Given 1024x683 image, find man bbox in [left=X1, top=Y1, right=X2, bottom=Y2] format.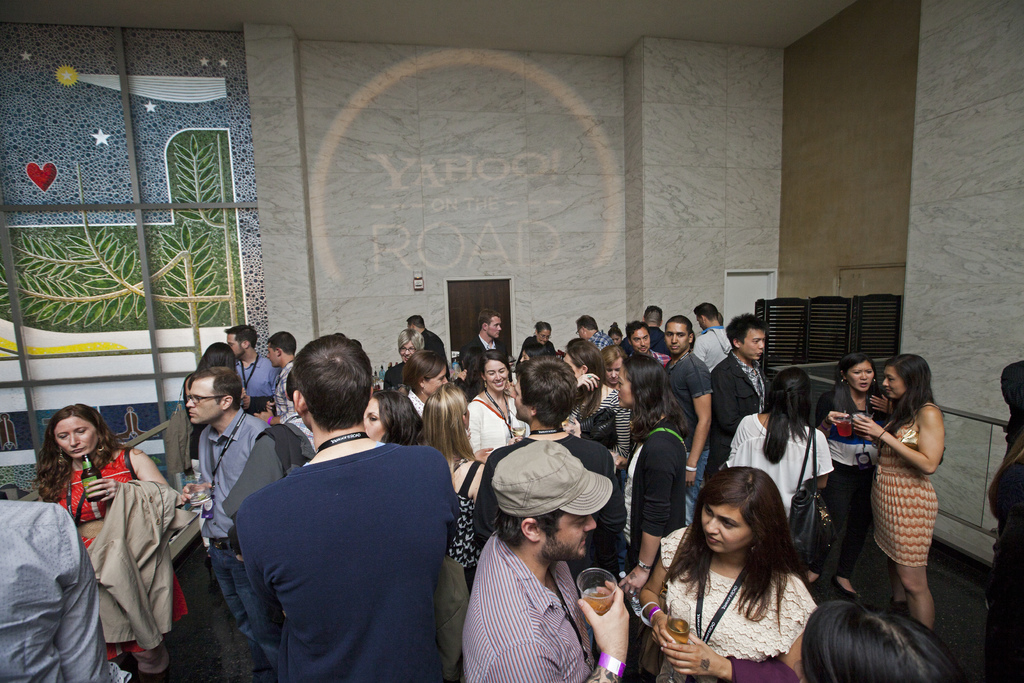
[left=575, top=315, right=615, bottom=350].
